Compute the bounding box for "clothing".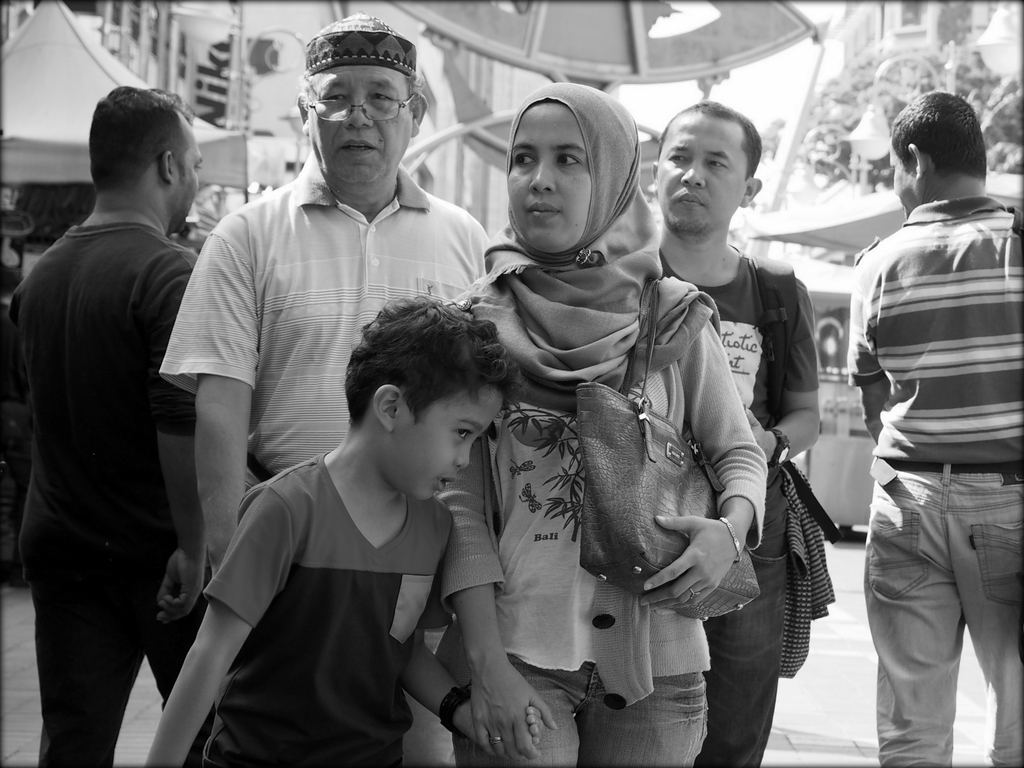
Rect(849, 199, 1023, 767).
